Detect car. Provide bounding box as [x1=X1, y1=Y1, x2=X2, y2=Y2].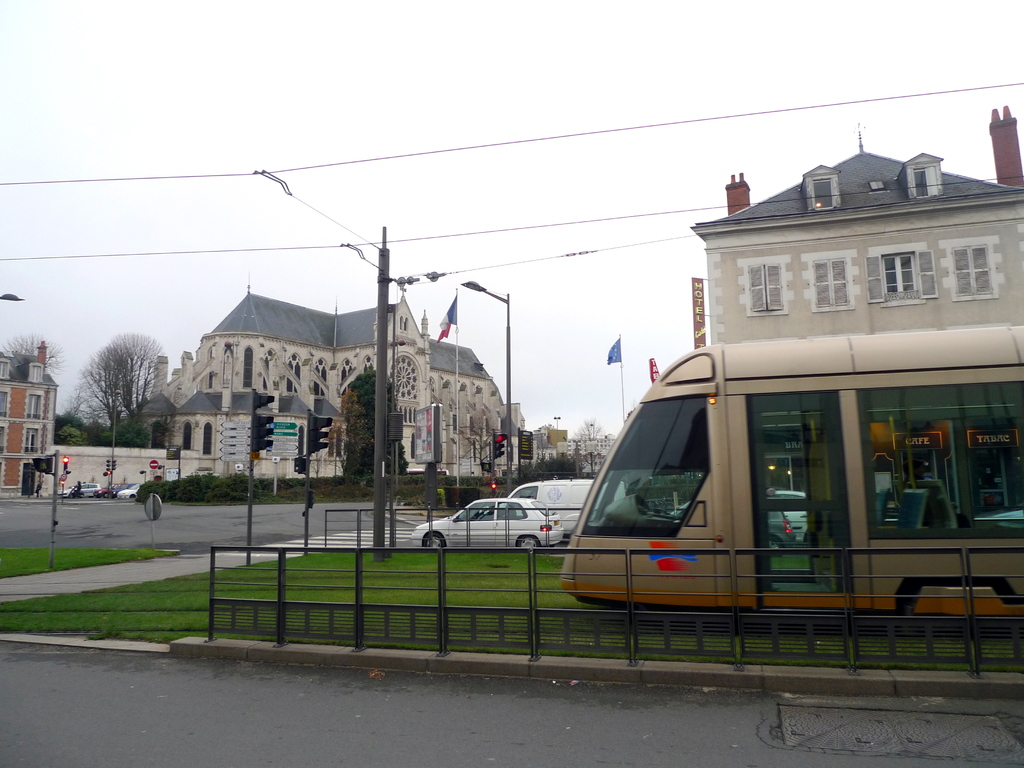
[x1=411, y1=498, x2=563, y2=545].
